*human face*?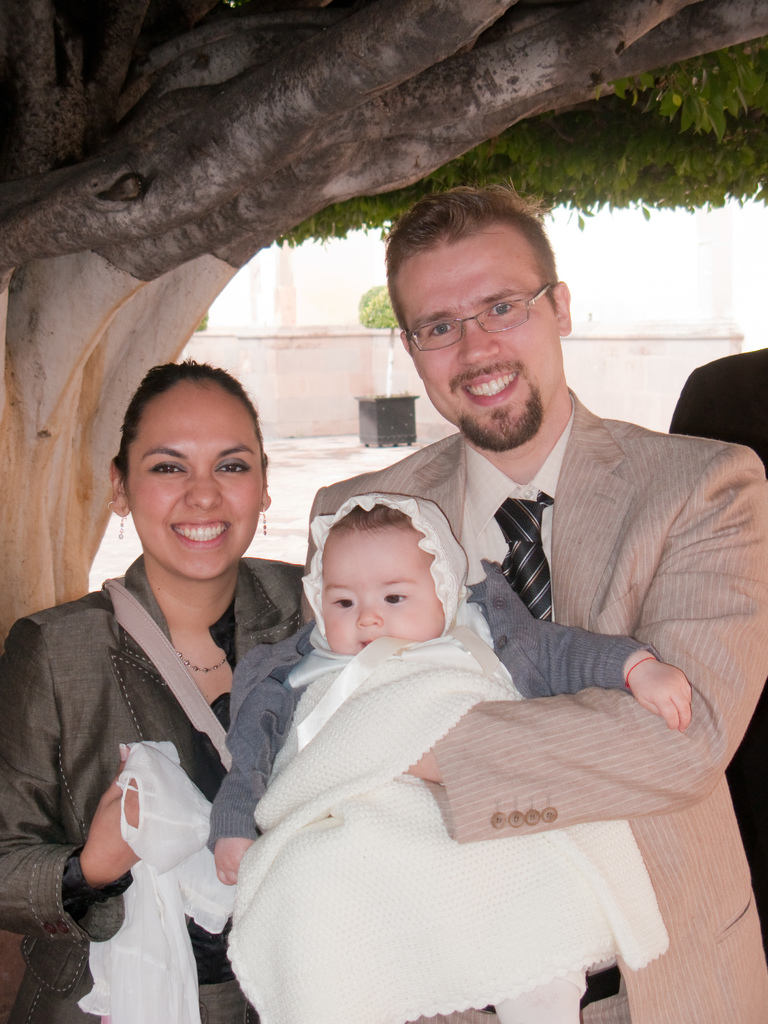
crop(408, 228, 560, 447)
